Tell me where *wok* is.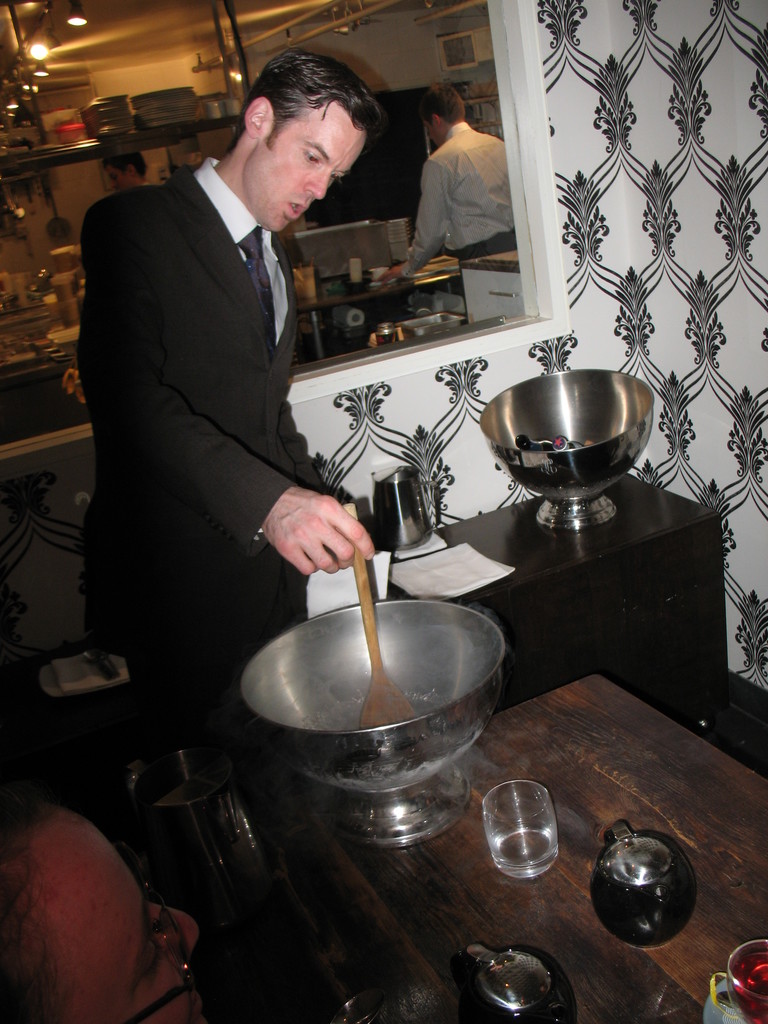
*wok* is at select_region(261, 559, 507, 830).
